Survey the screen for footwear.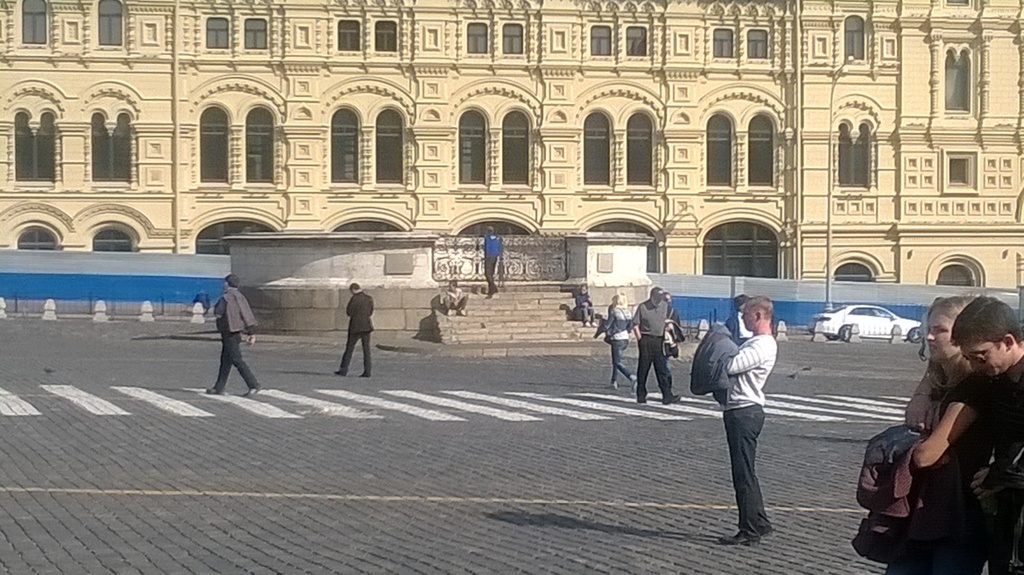
Survey found: locate(360, 374, 372, 375).
